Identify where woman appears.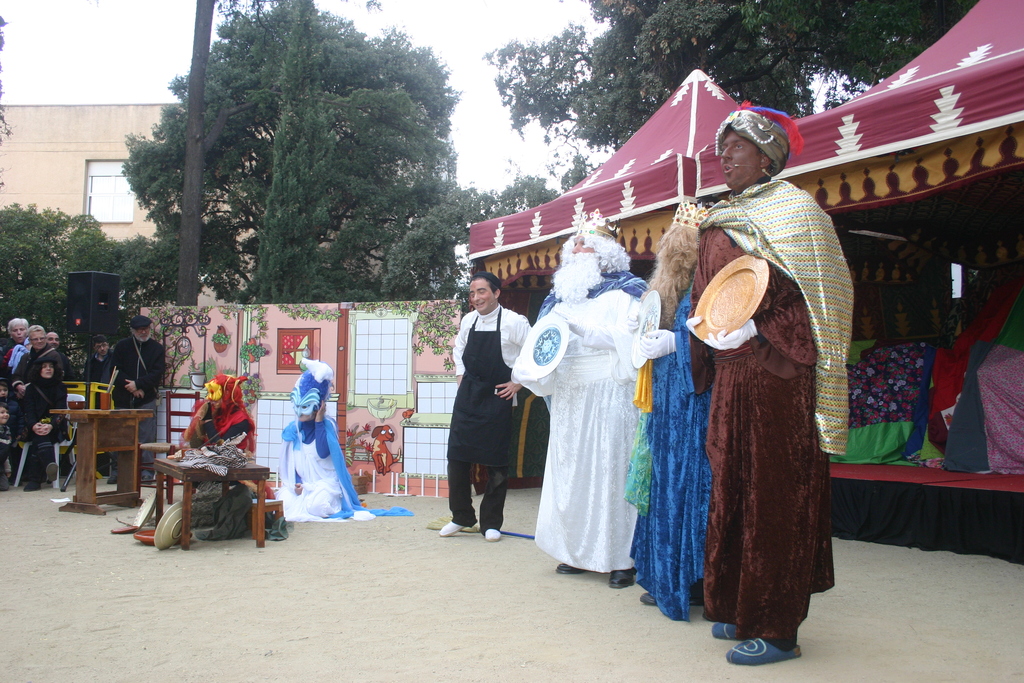
Appears at rect(274, 382, 369, 529).
